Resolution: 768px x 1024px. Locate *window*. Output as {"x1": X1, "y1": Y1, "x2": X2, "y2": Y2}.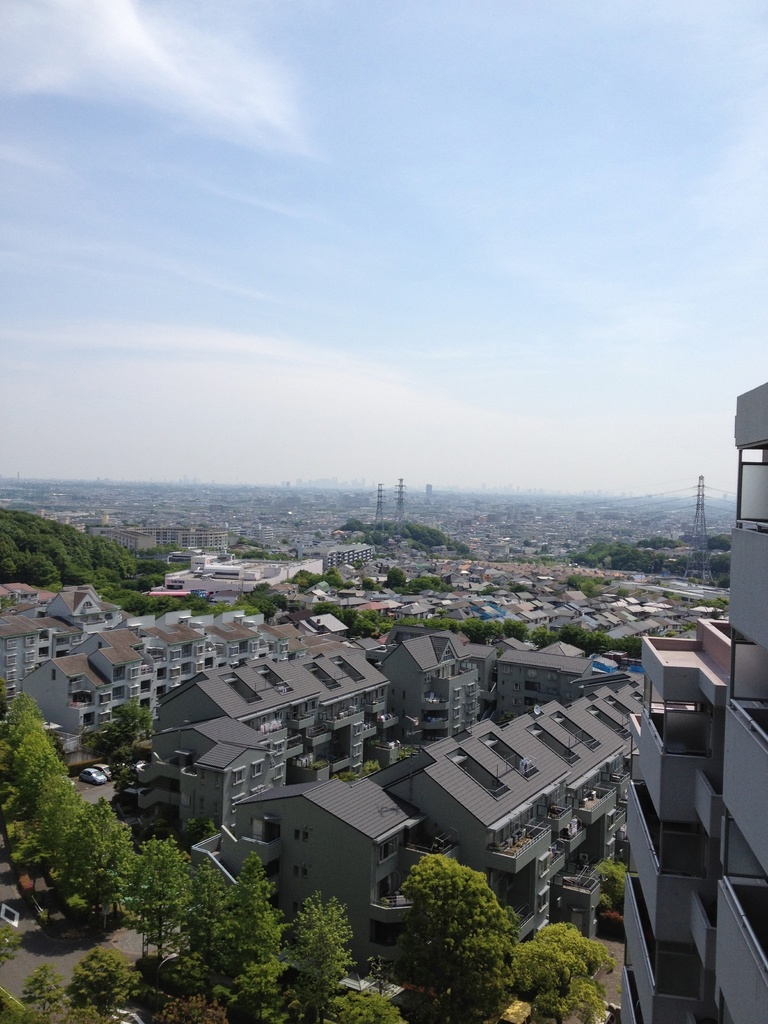
{"x1": 217, "y1": 672, "x2": 266, "y2": 704}.
